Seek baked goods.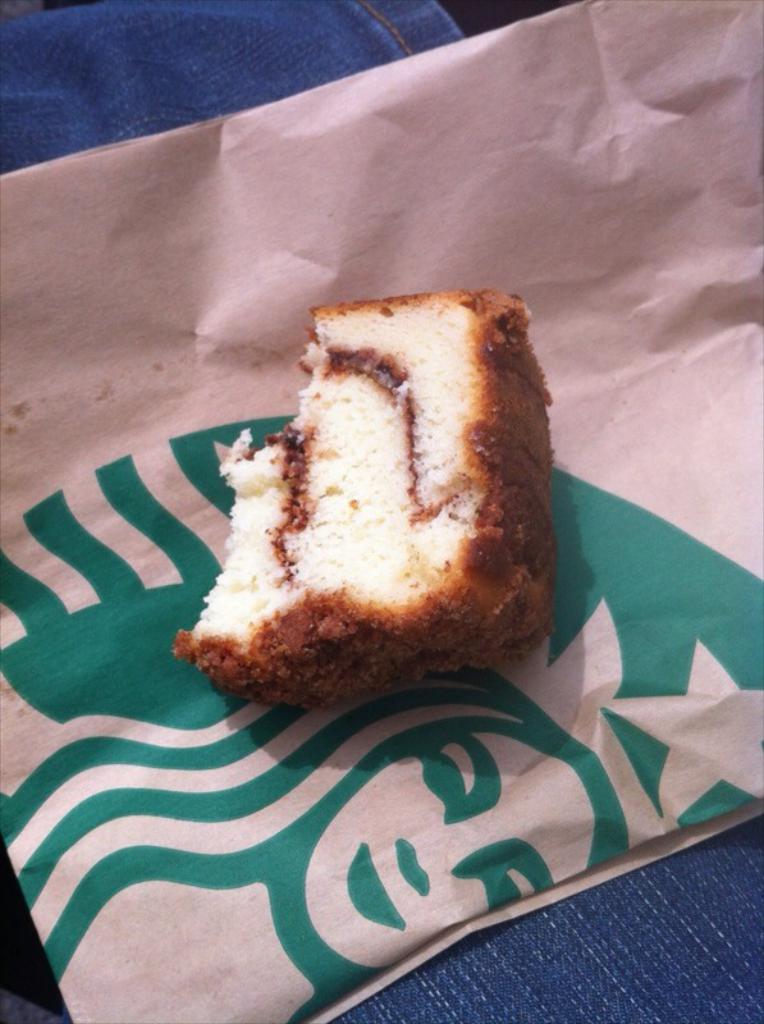
select_region(178, 285, 559, 727).
